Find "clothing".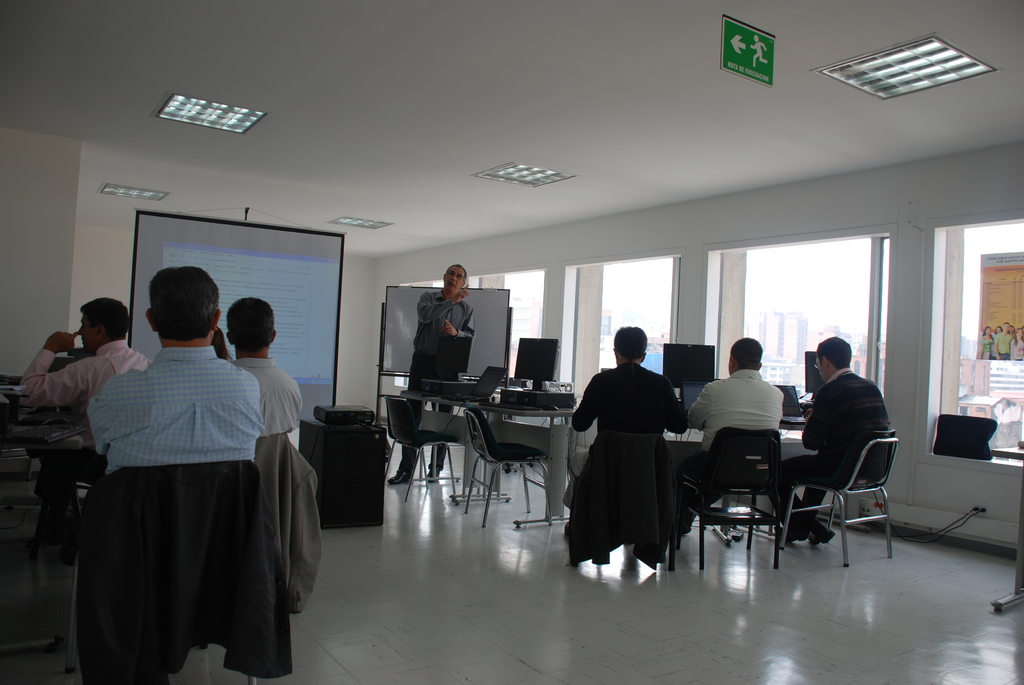
select_region(15, 337, 151, 484).
